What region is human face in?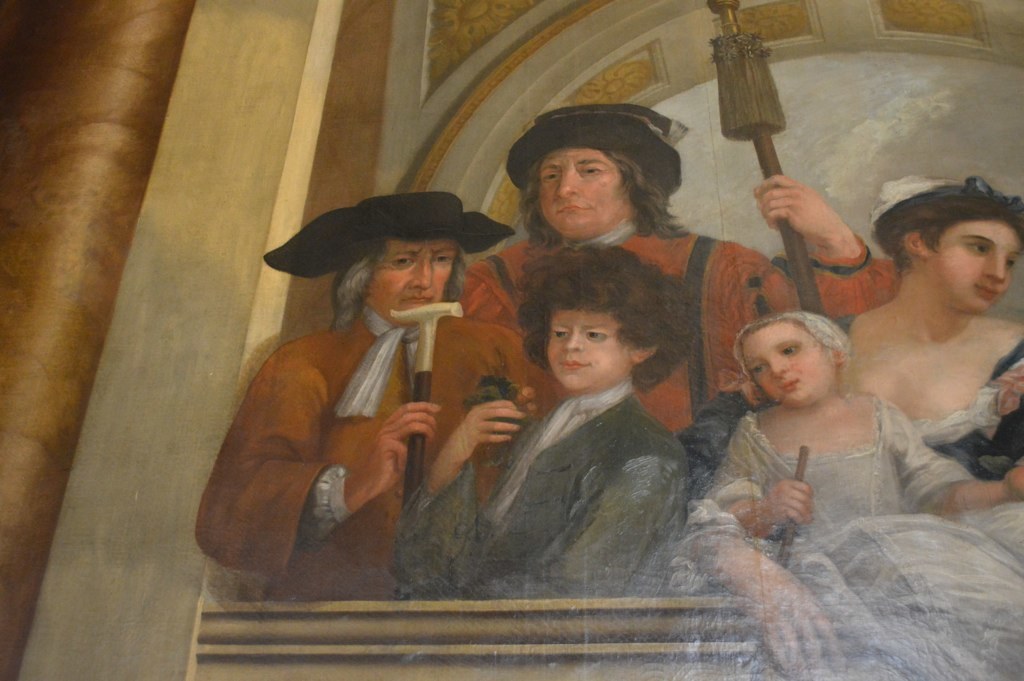
Rect(535, 150, 623, 245).
